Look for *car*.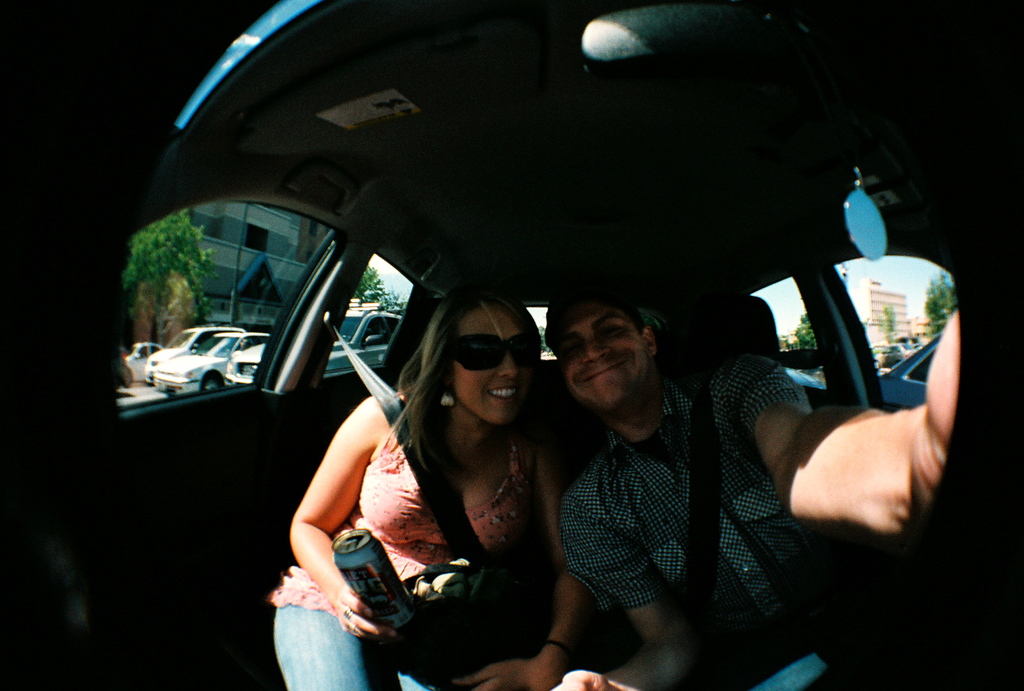
Found: Rect(0, 0, 1023, 690).
